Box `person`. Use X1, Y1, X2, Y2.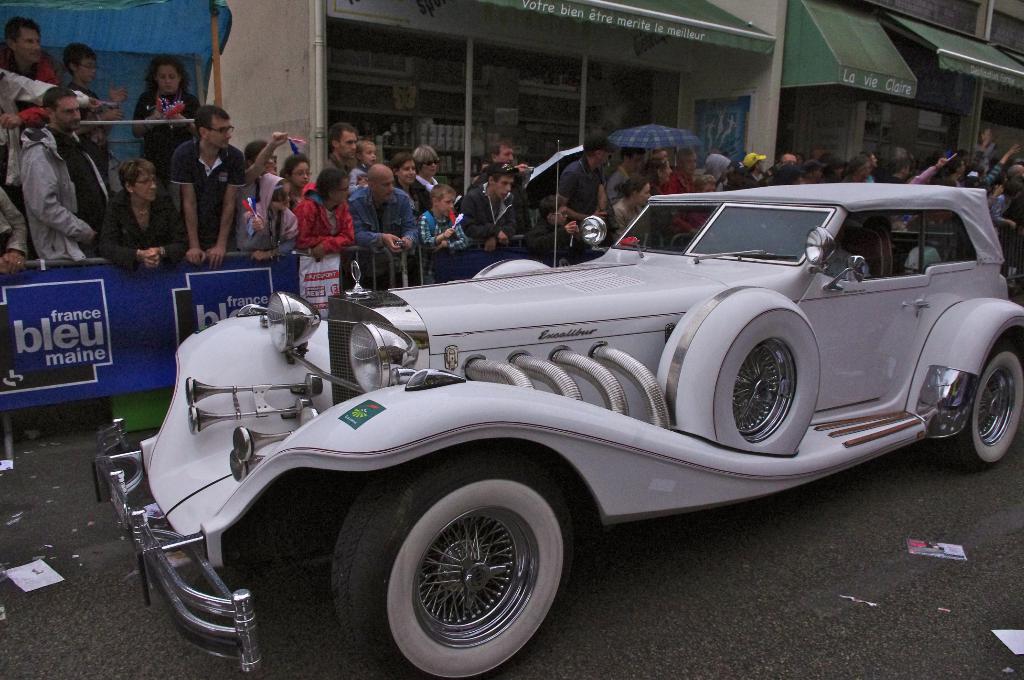
0, 186, 25, 276.
